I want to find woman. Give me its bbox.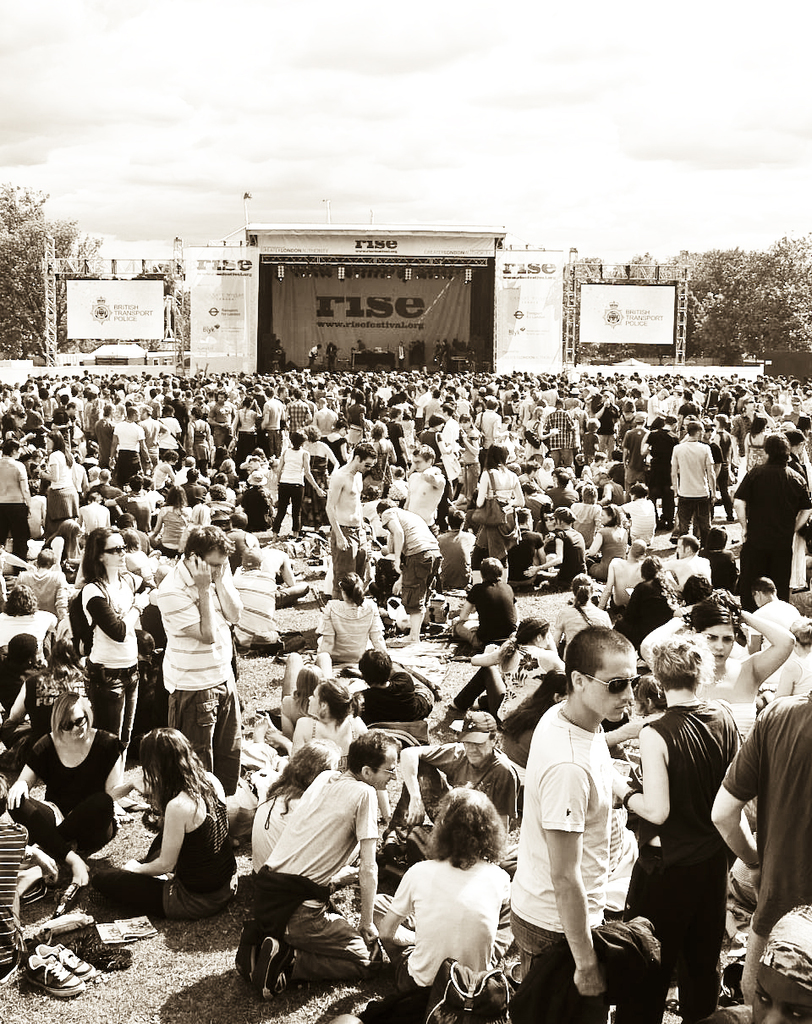
detection(115, 724, 230, 951).
